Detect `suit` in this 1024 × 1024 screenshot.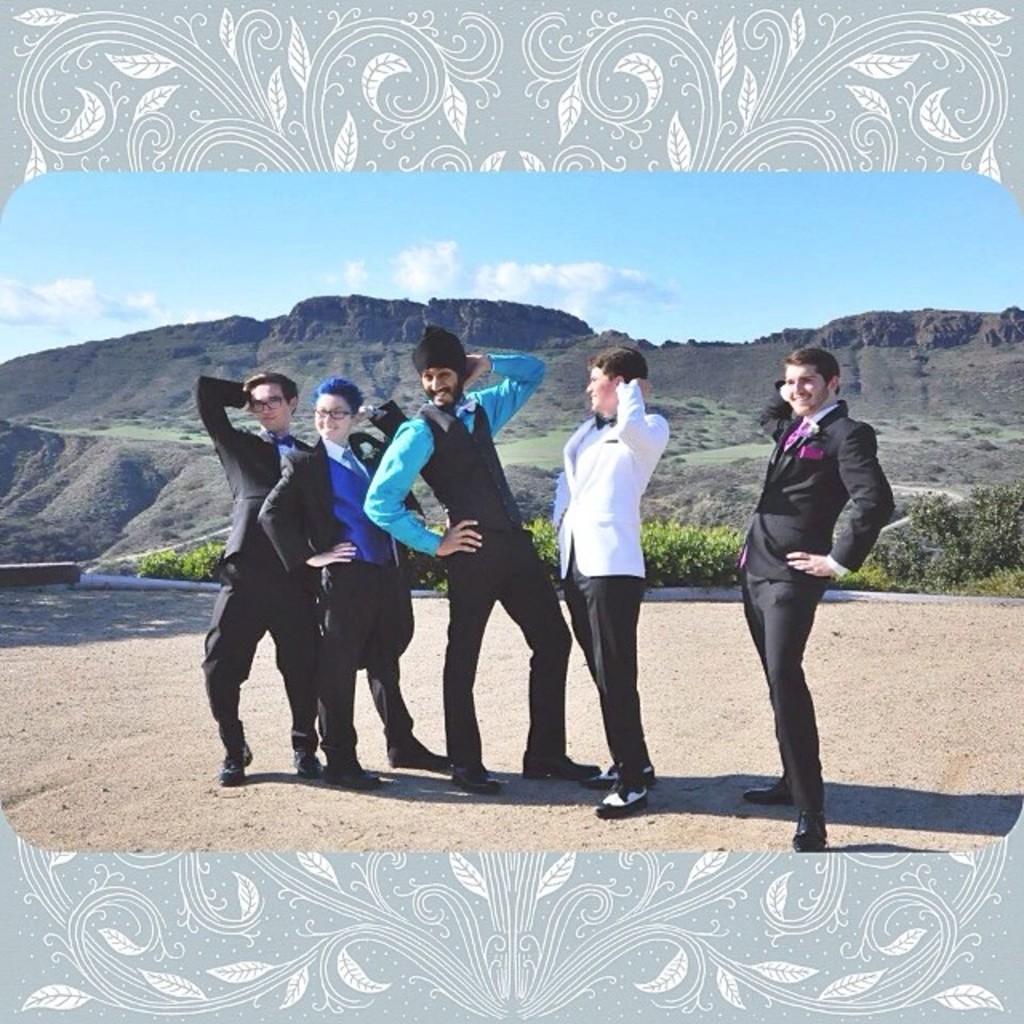
Detection: {"x1": 198, "y1": 376, "x2": 322, "y2": 765}.
